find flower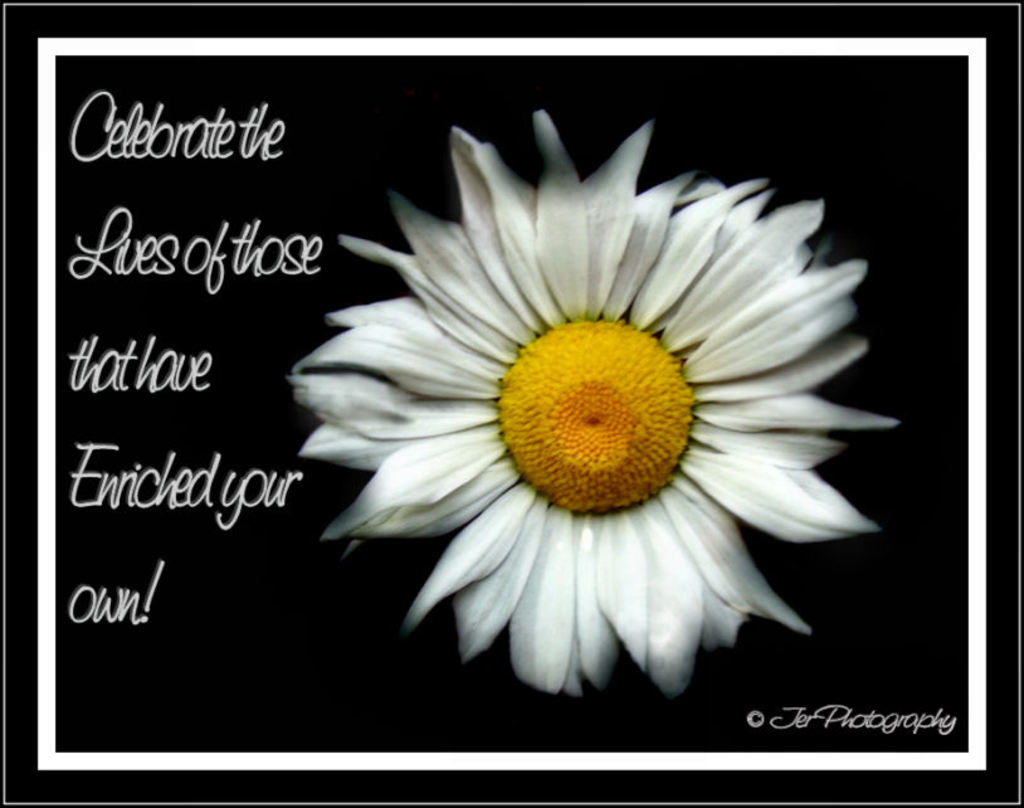
l=291, t=118, r=872, b=710
